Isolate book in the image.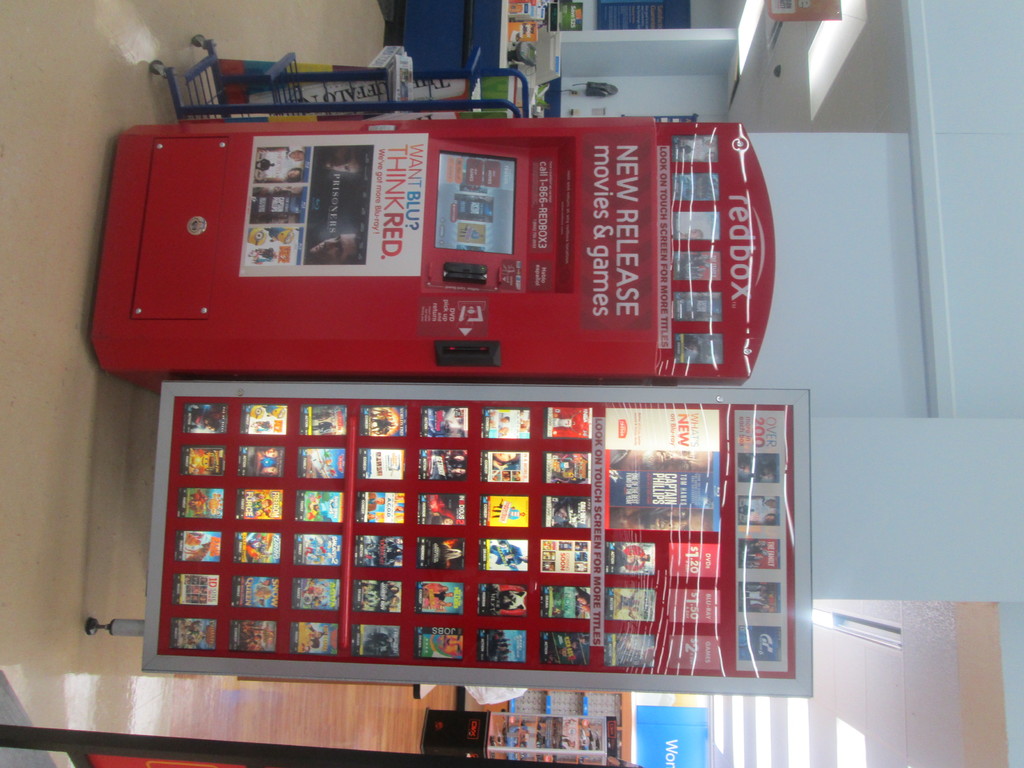
Isolated region: 542, 538, 592, 577.
